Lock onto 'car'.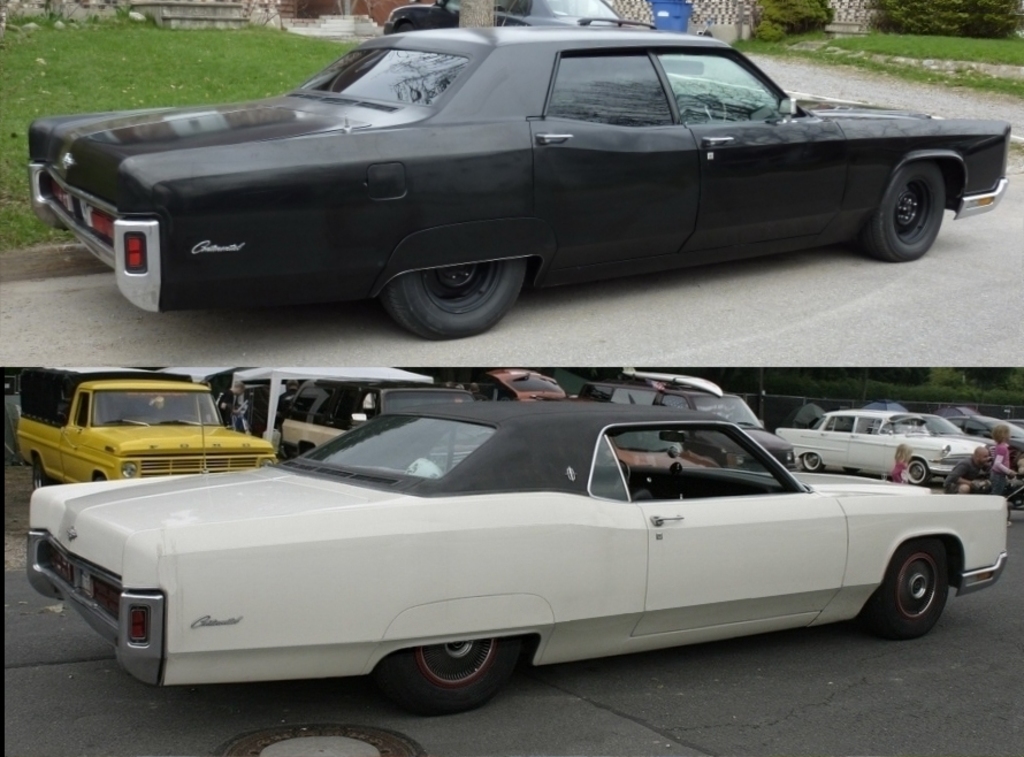
Locked: l=26, t=12, r=1010, b=341.
